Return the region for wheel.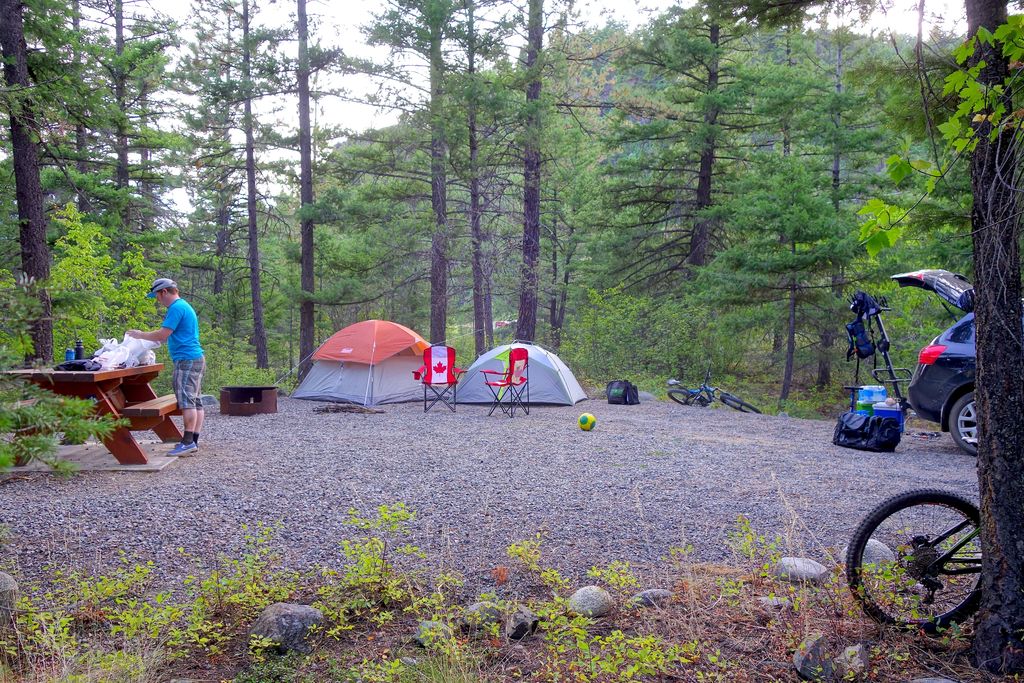
x1=715, y1=393, x2=761, y2=413.
